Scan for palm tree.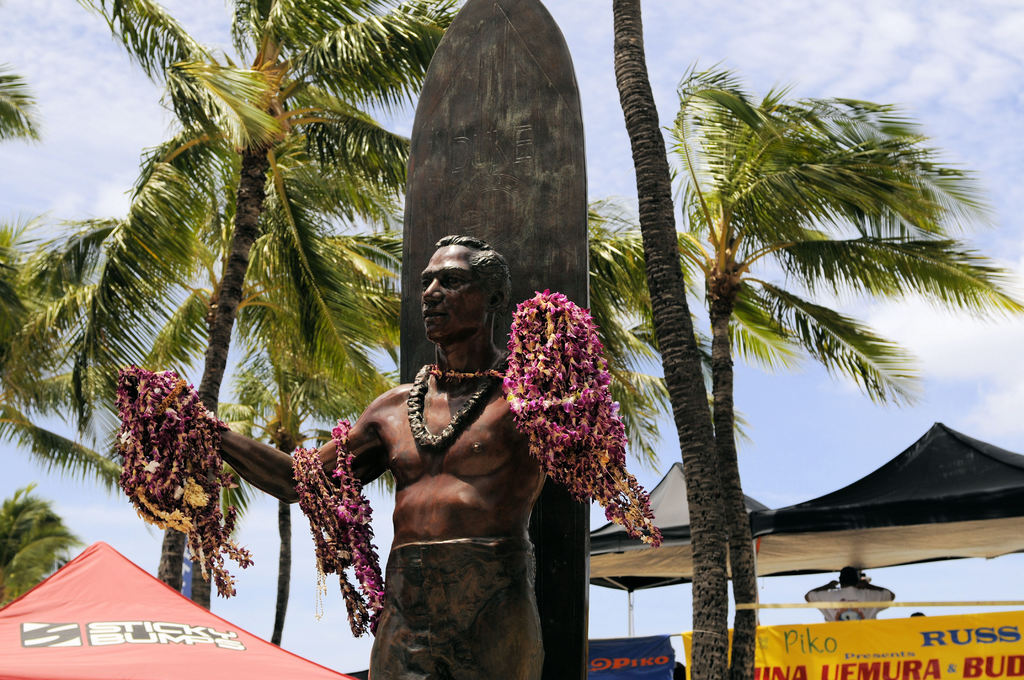
Scan result: 0 0 1023 679.
